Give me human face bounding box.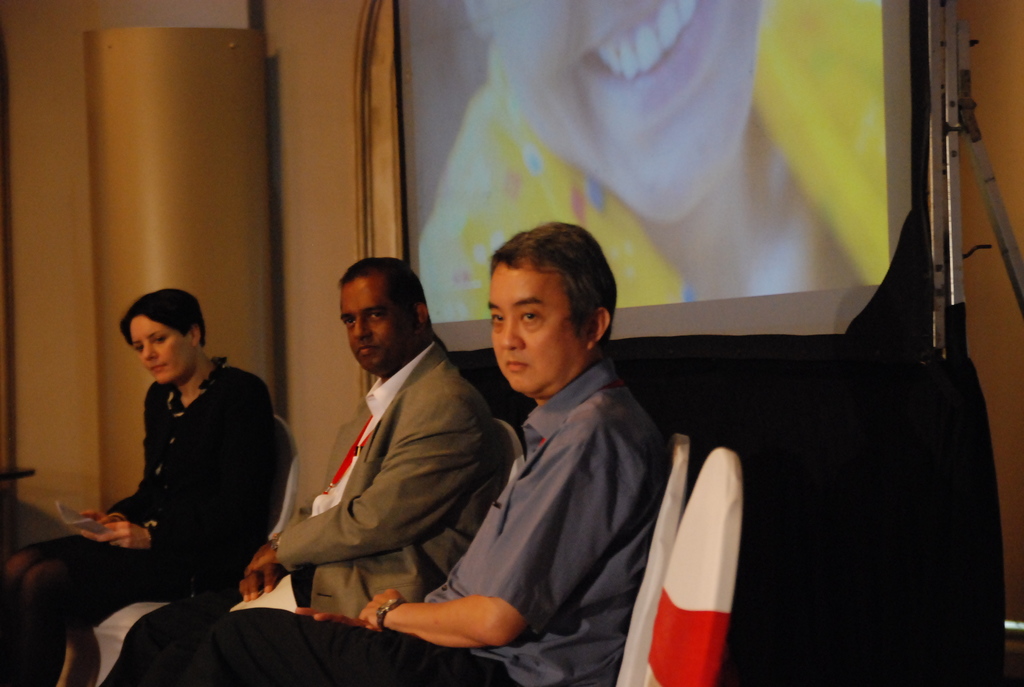
[488, 264, 585, 388].
